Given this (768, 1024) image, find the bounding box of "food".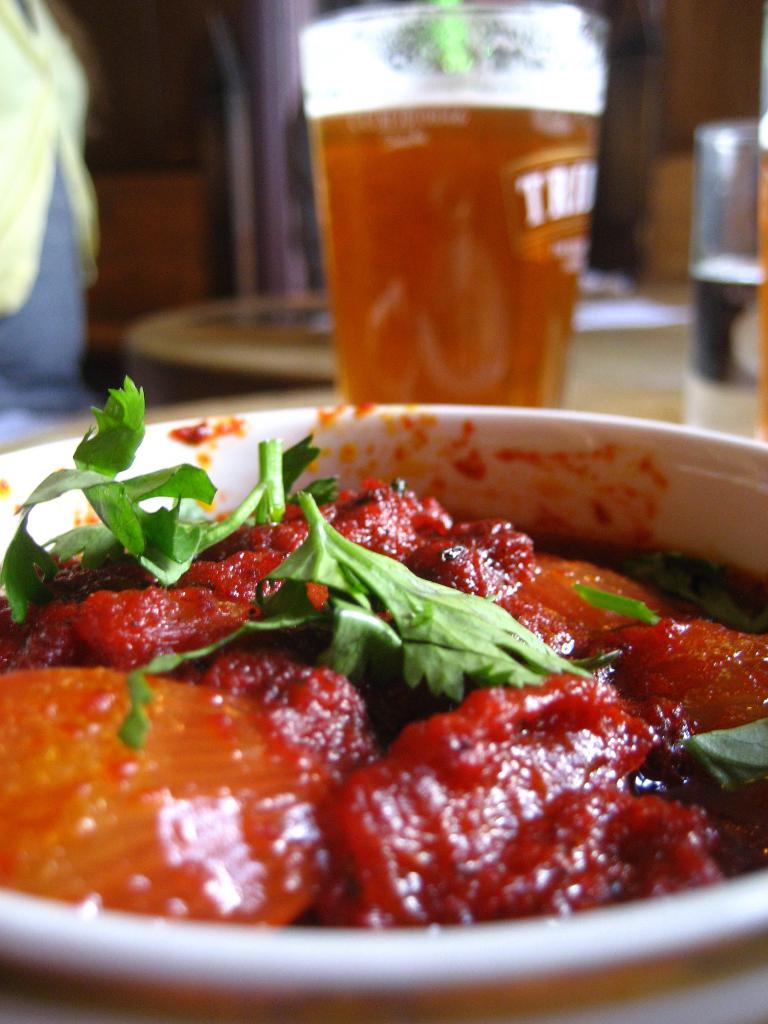
<bbox>36, 335, 745, 991</bbox>.
